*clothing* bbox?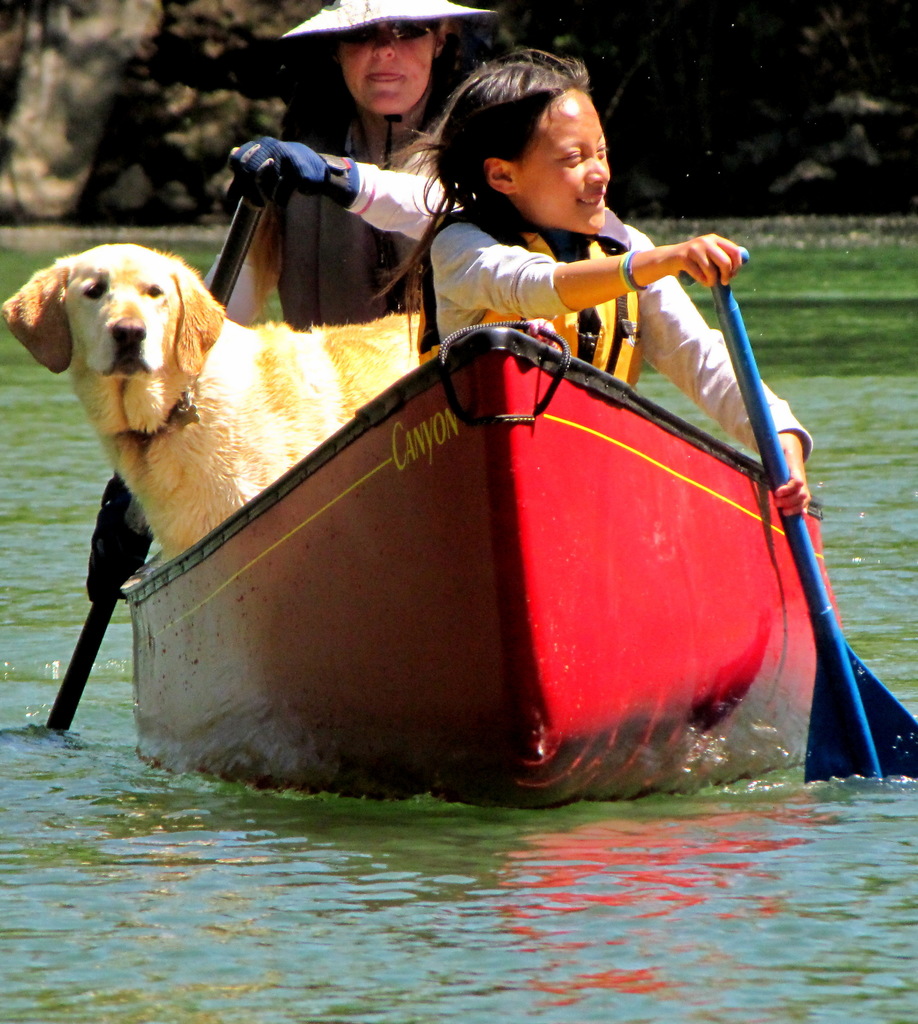
locate(226, 124, 452, 307)
